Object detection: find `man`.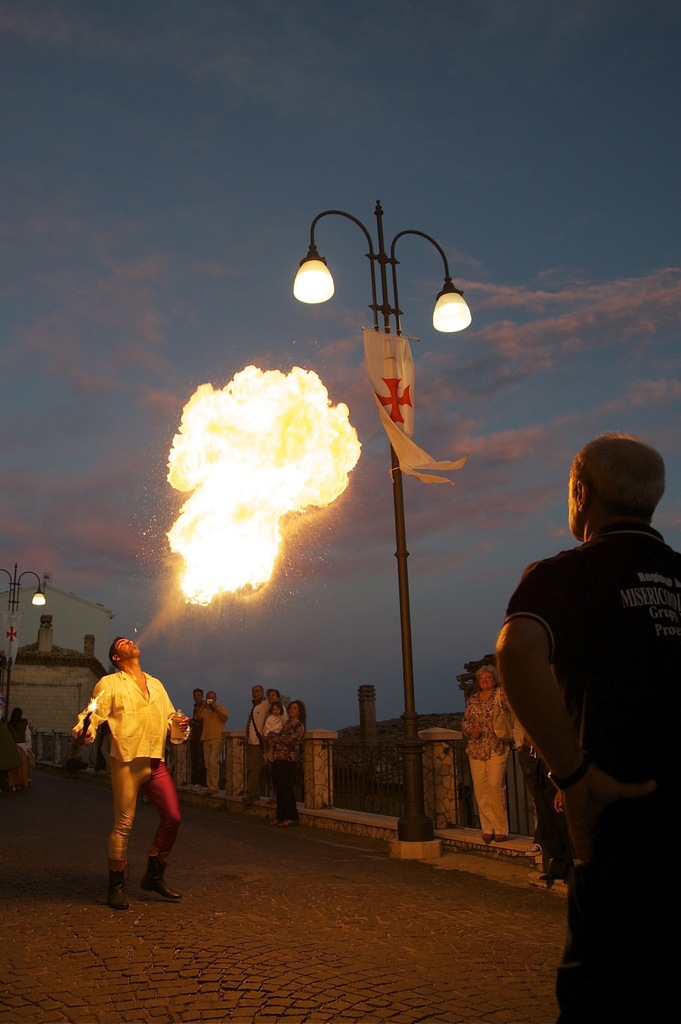
select_region(196, 688, 233, 796).
